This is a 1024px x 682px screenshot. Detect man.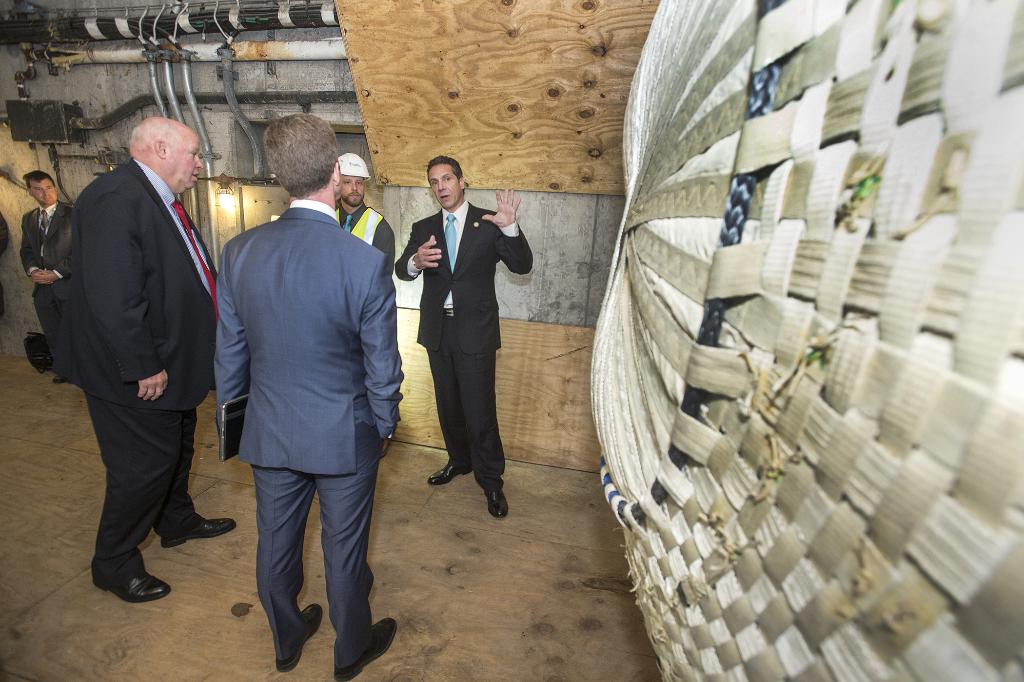
218 113 408 681.
